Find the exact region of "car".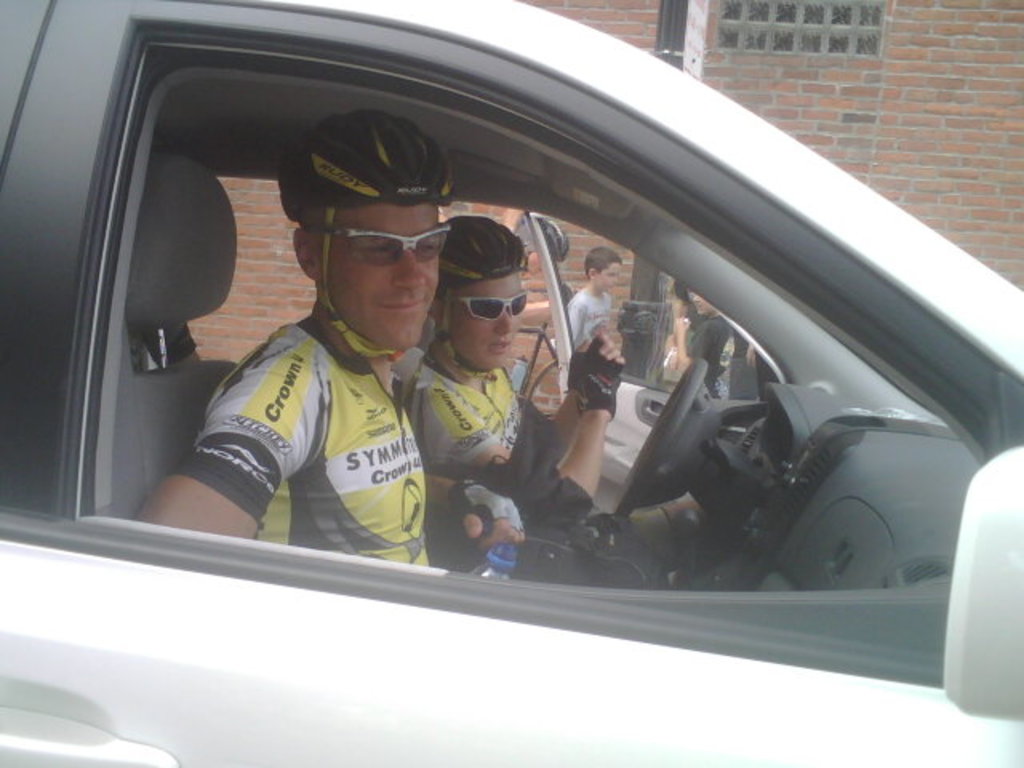
Exact region: [left=0, top=0, right=1022, bottom=766].
